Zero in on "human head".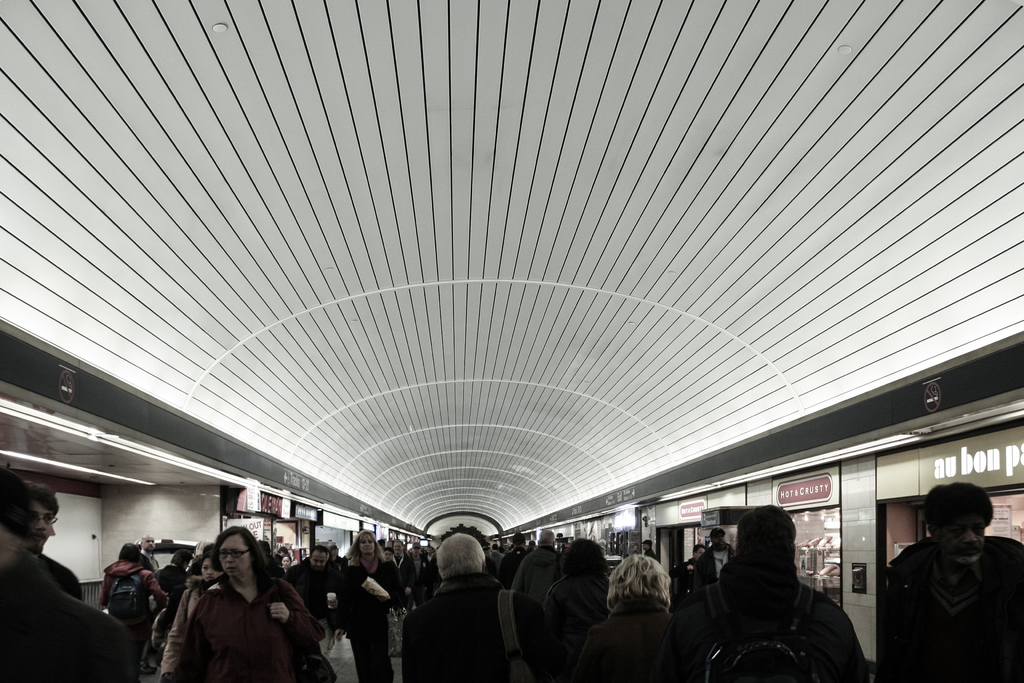
Zeroed in: 610/552/669/603.
